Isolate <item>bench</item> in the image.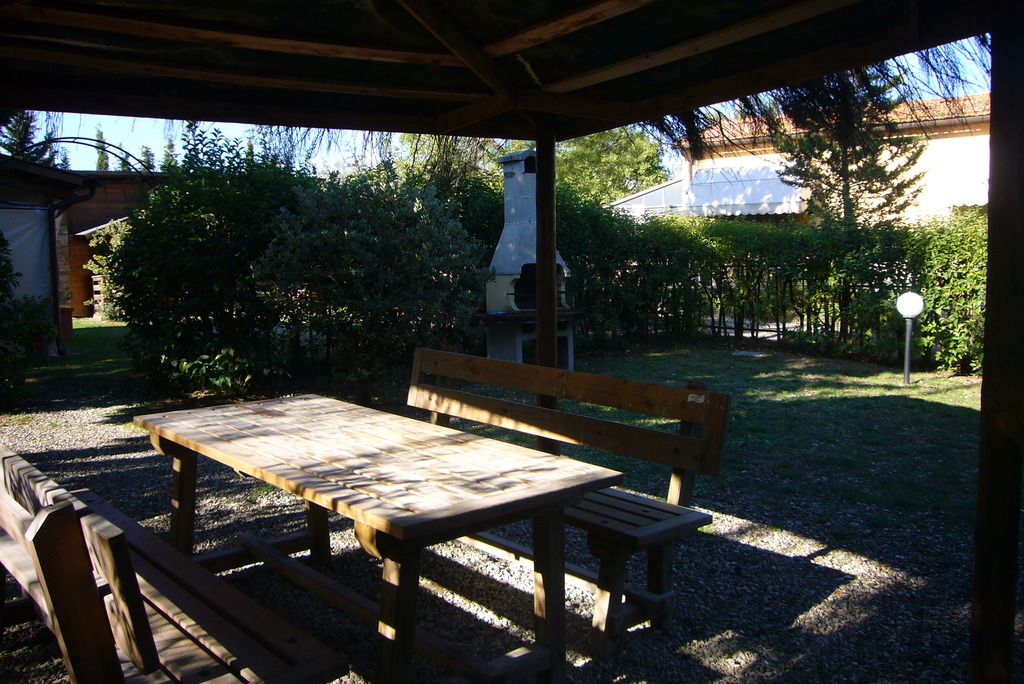
Isolated region: [0, 447, 273, 683].
